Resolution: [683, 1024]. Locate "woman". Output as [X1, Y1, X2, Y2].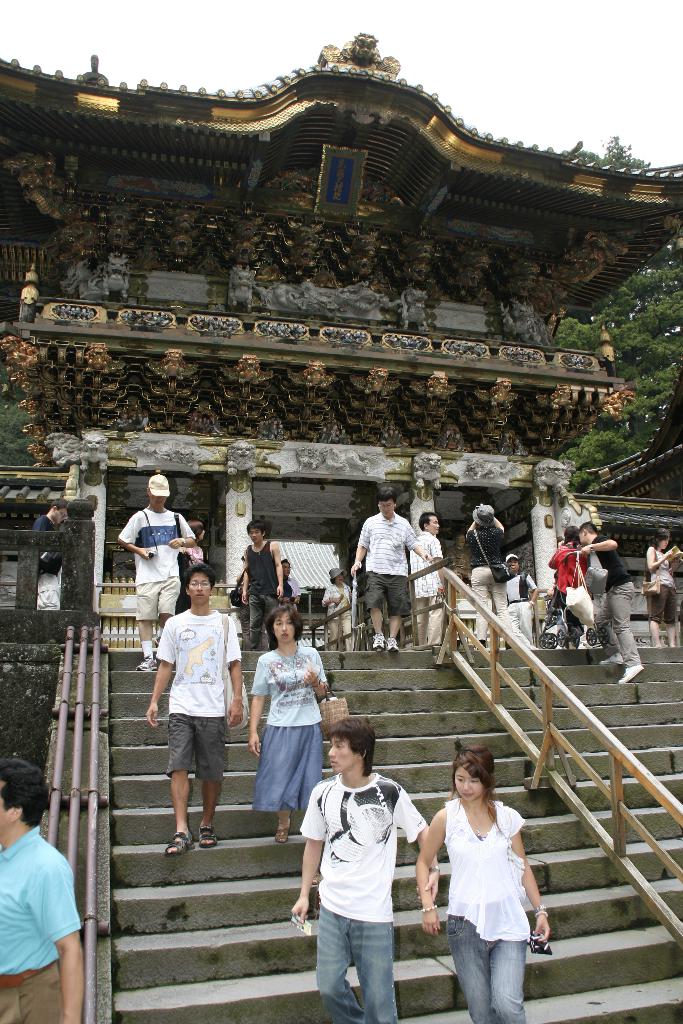
[320, 563, 354, 648].
